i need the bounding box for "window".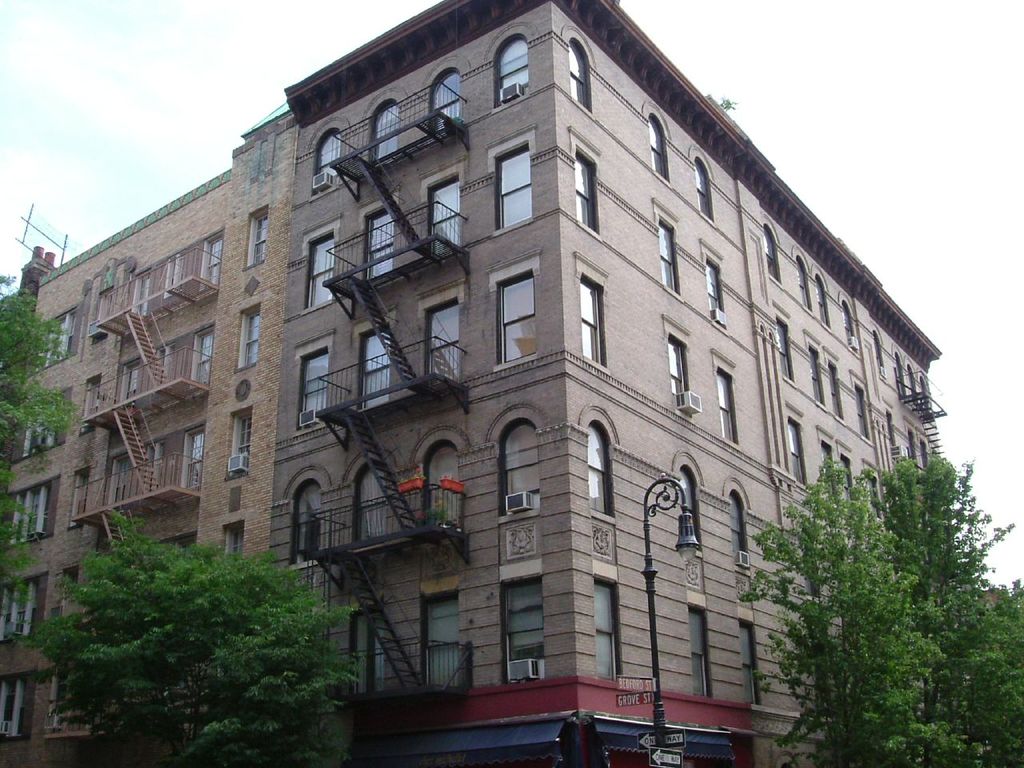
Here it is: locate(294, 478, 326, 564).
